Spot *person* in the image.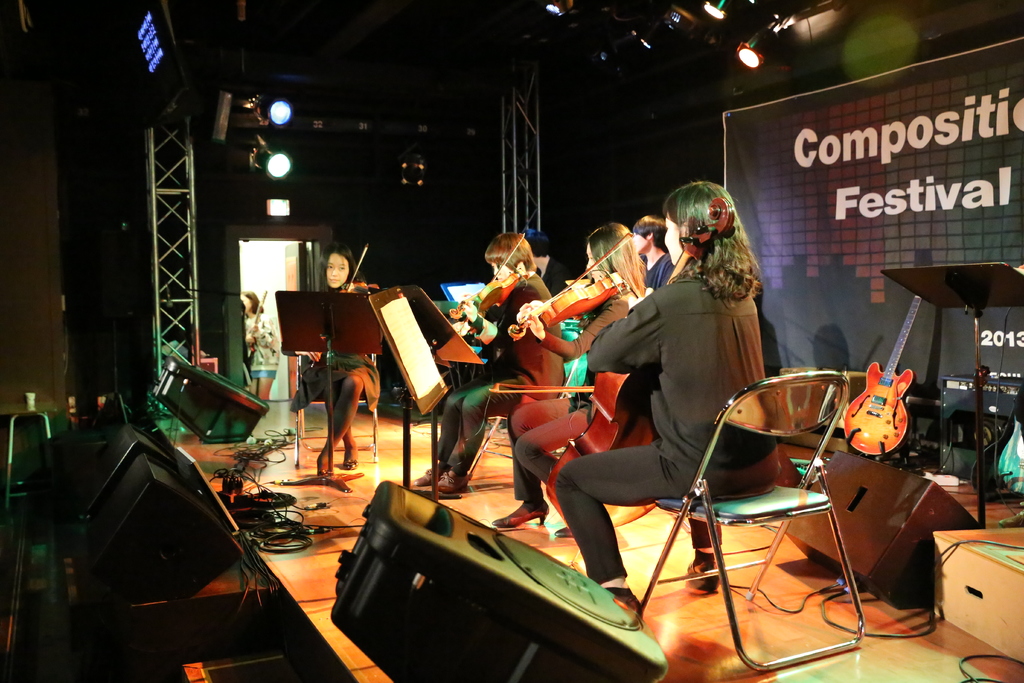
*person* found at box=[630, 213, 679, 292].
